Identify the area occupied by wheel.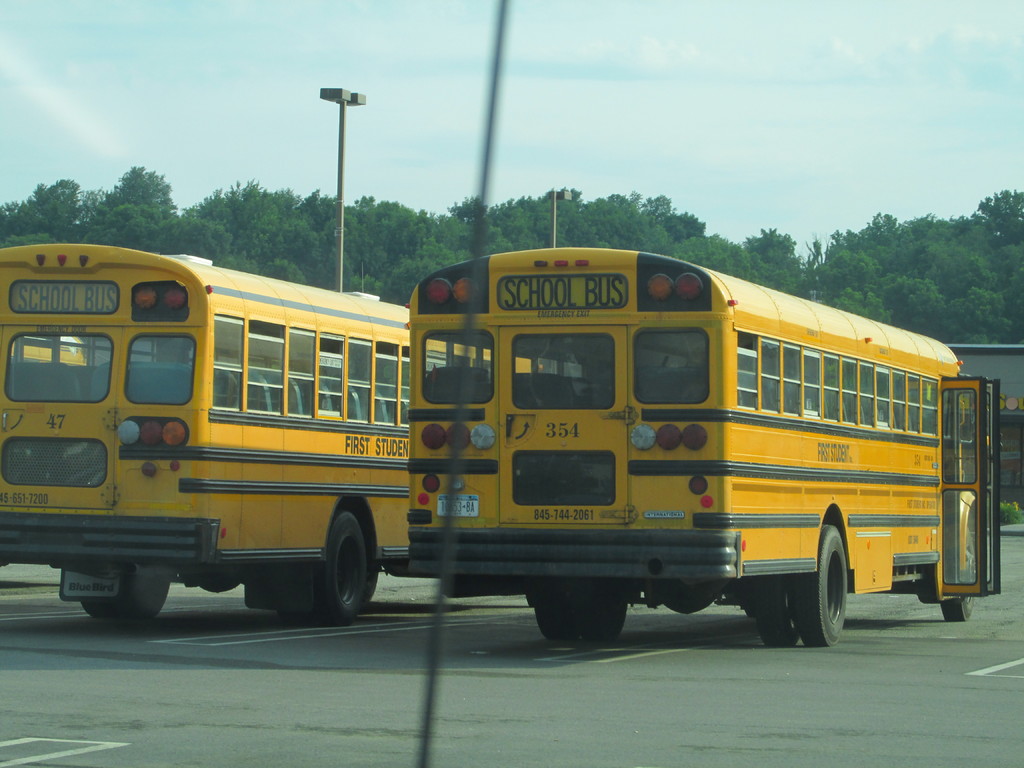
Area: x1=81, y1=600, x2=111, y2=620.
